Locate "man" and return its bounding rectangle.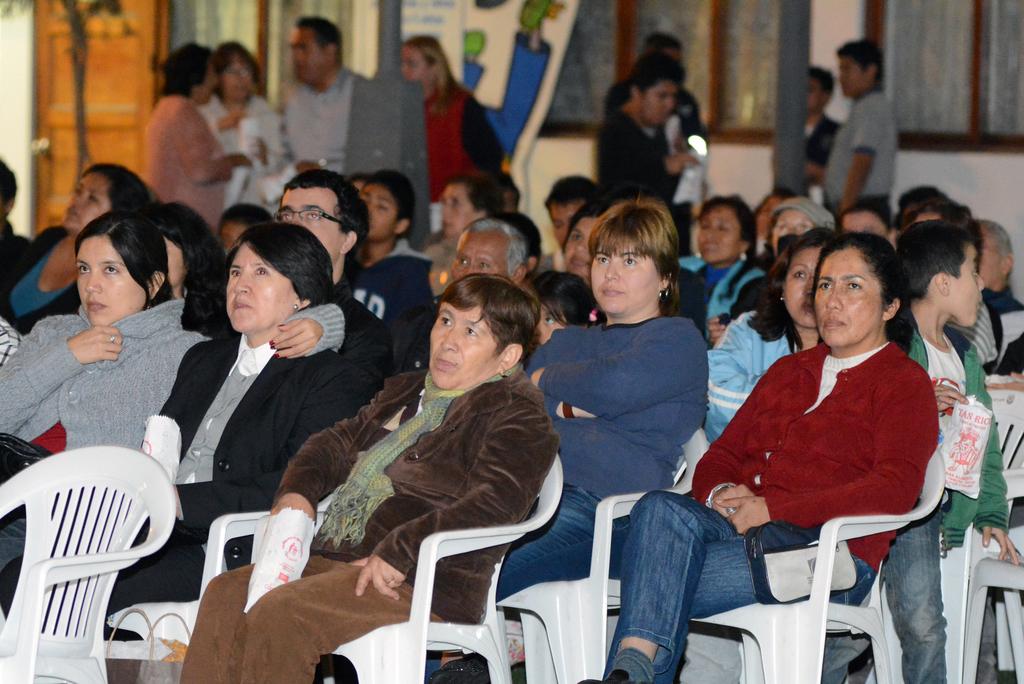
detection(393, 211, 538, 376).
